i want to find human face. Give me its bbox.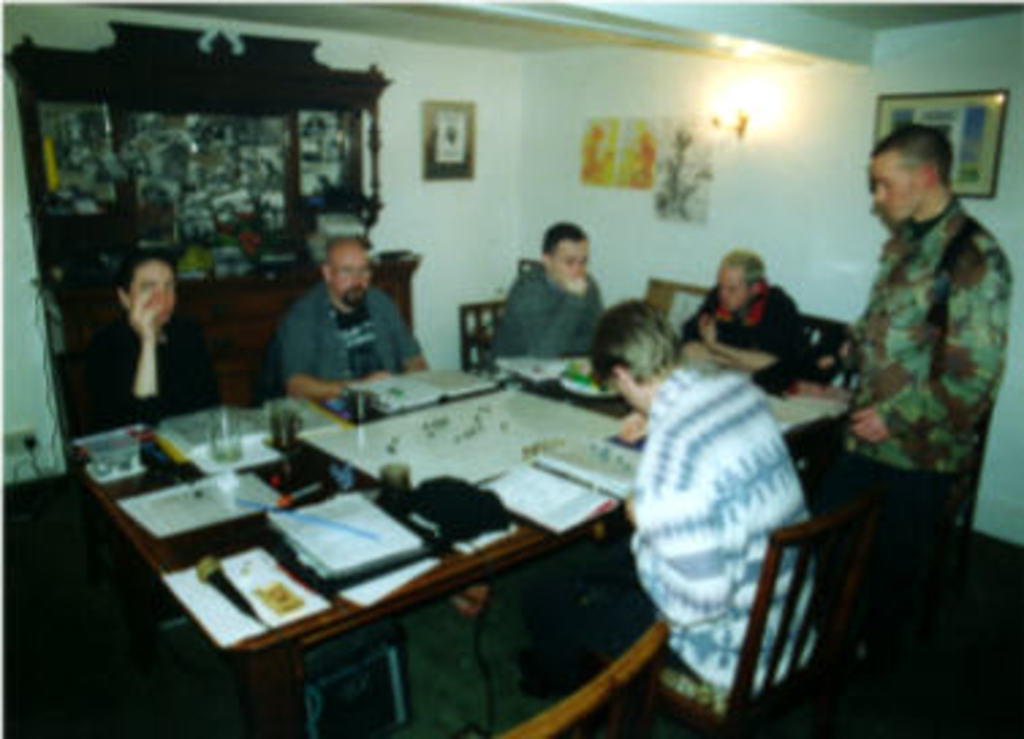
bbox=(543, 231, 584, 283).
